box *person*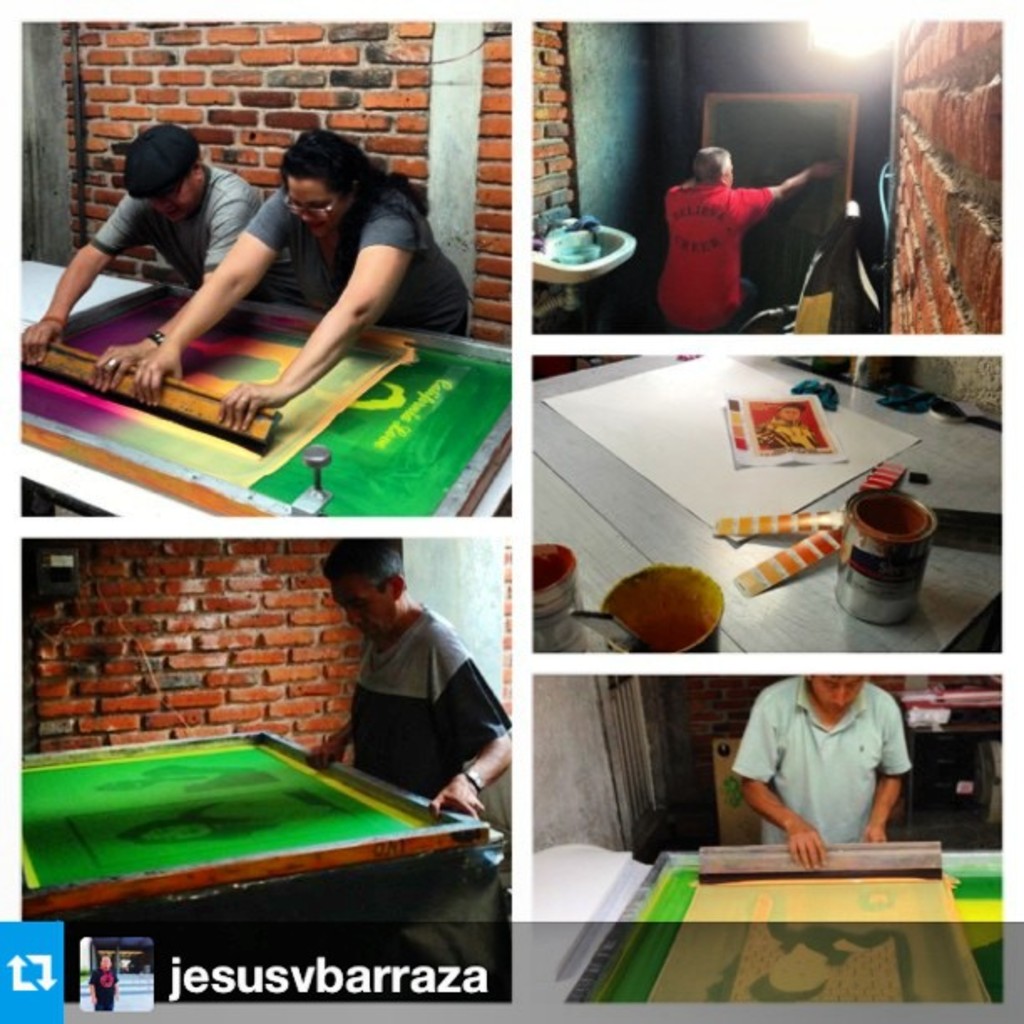
{"x1": 741, "y1": 671, "x2": 912, "y2": 868}
